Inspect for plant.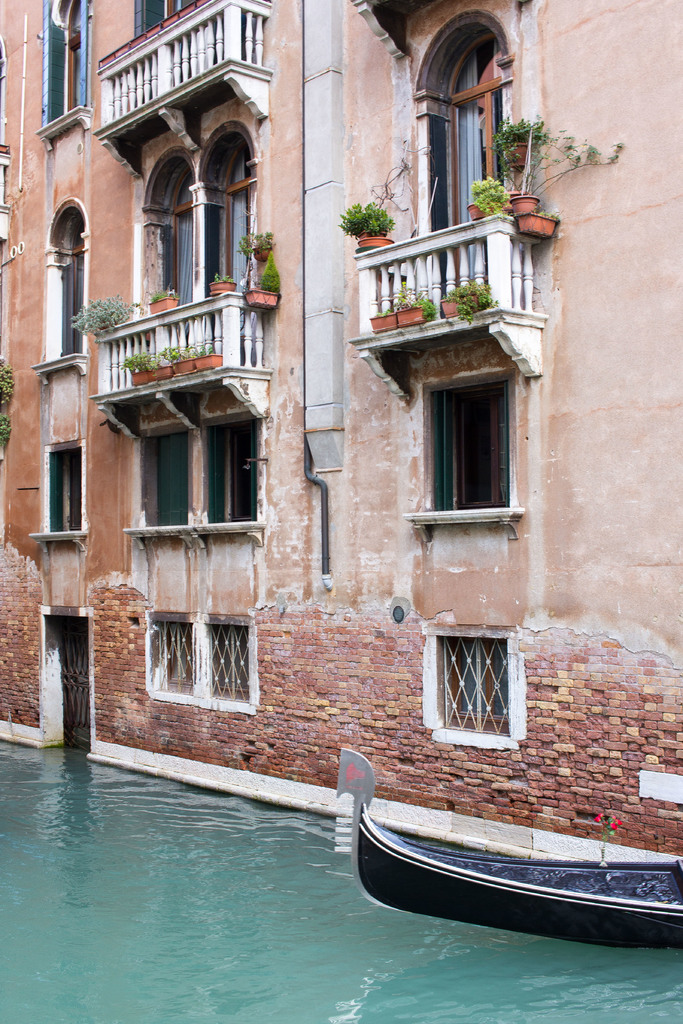
Inspection: region(338, 200, 394, 234).
